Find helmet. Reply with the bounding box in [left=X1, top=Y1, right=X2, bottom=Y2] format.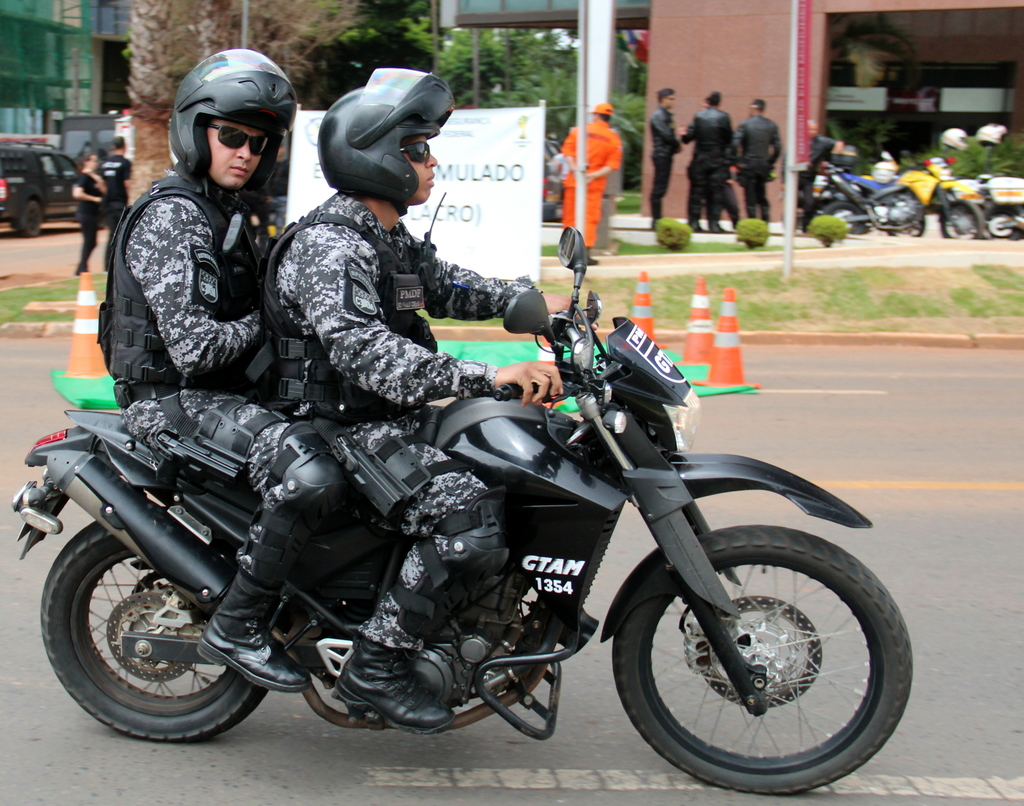
[left=166, top=48, right=300, bottom=206].
